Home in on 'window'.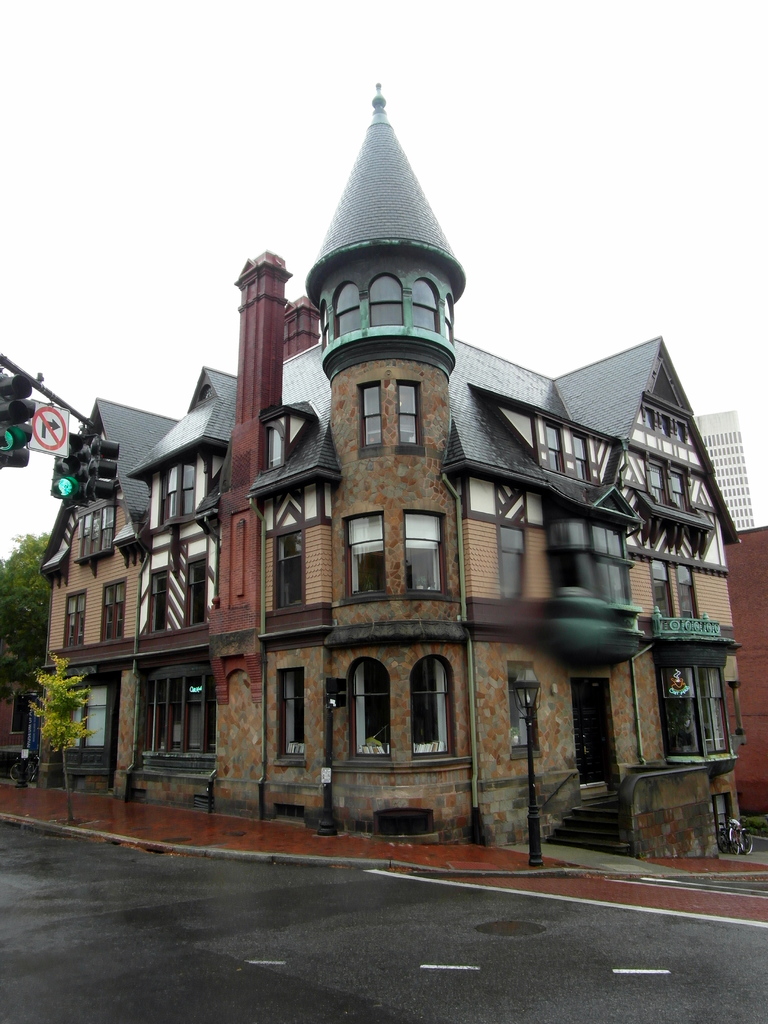
Homed in at x1=268 y1=415 x2=284 y2=470.
